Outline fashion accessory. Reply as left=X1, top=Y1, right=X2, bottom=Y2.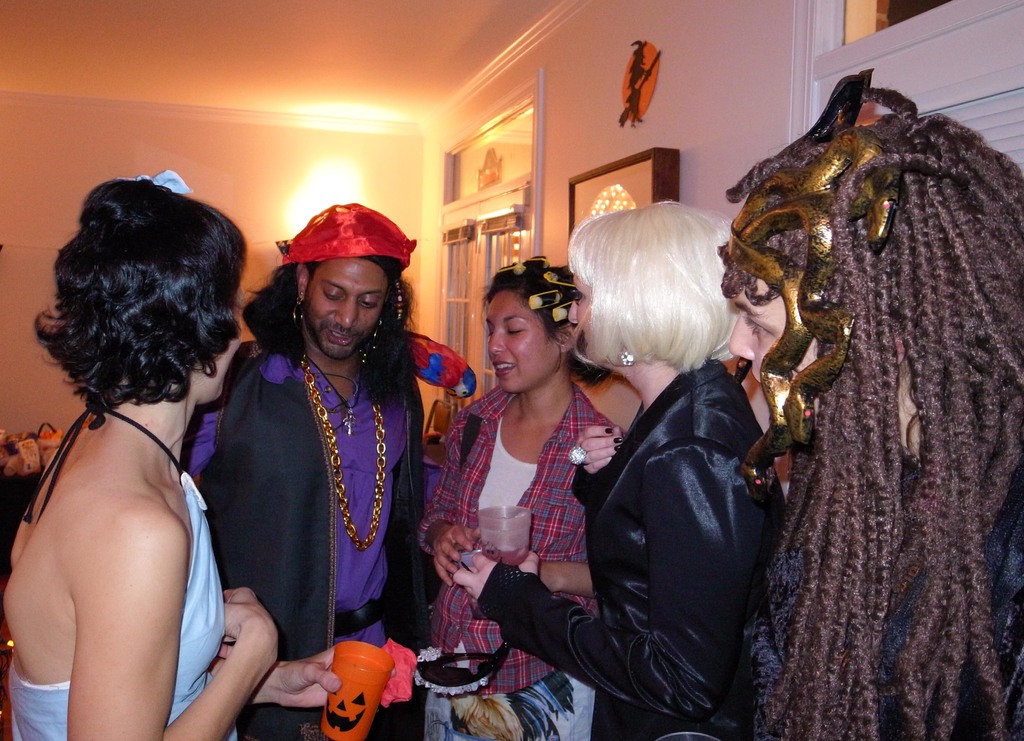
left=289, top=293, right=306, bottom=327.
